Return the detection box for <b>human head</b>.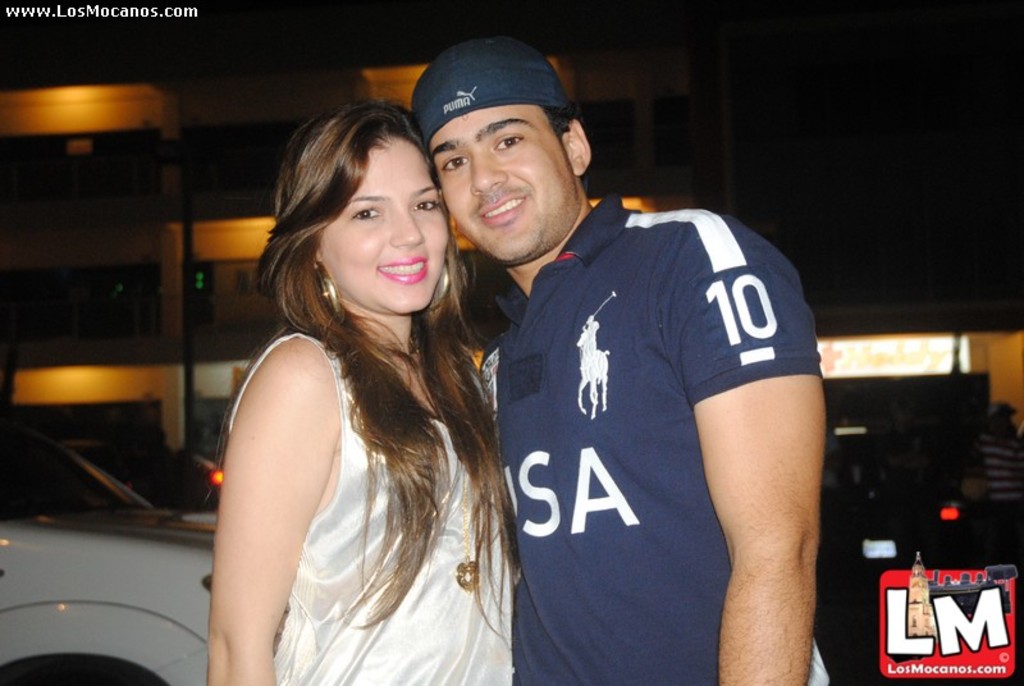
pyautogui.locateOnScreen(266, 97, 472, 312).
